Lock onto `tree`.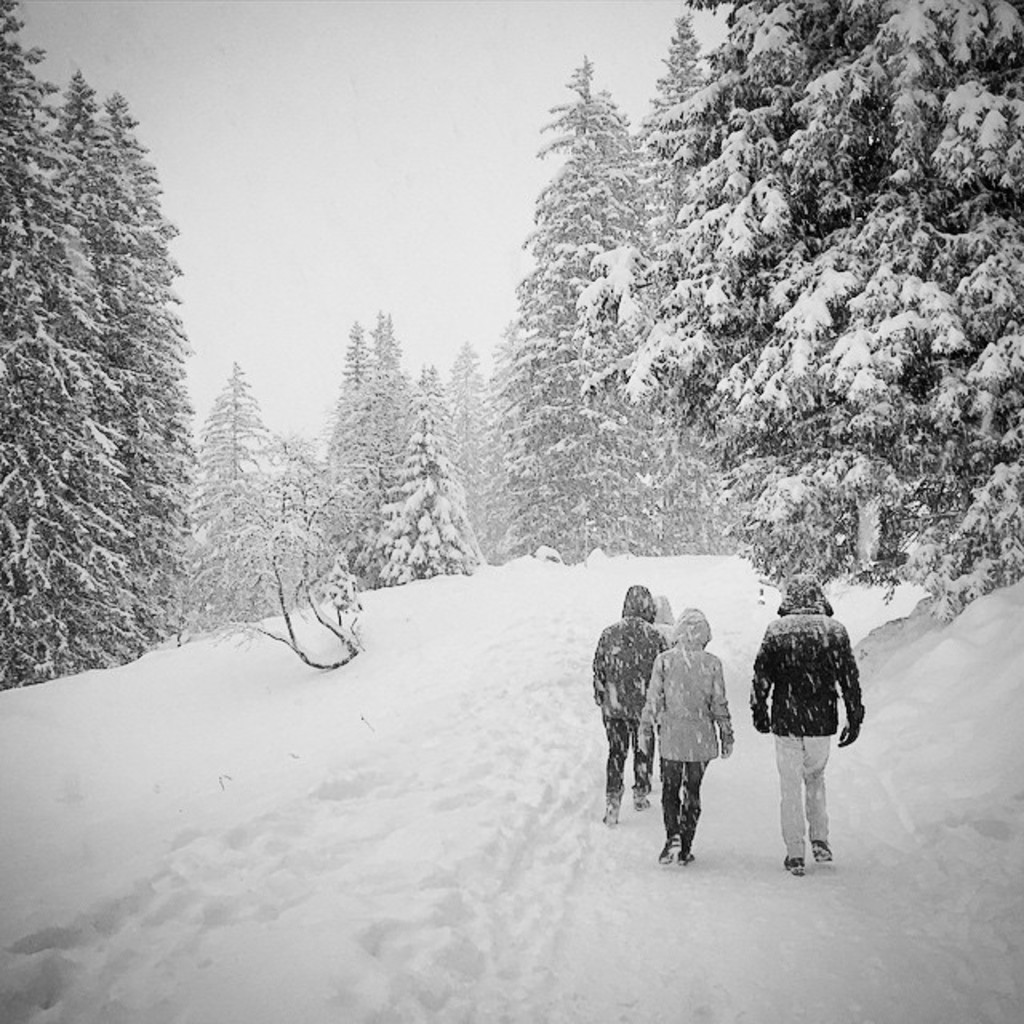
Locked: detection(99, 86, 186, 629).
